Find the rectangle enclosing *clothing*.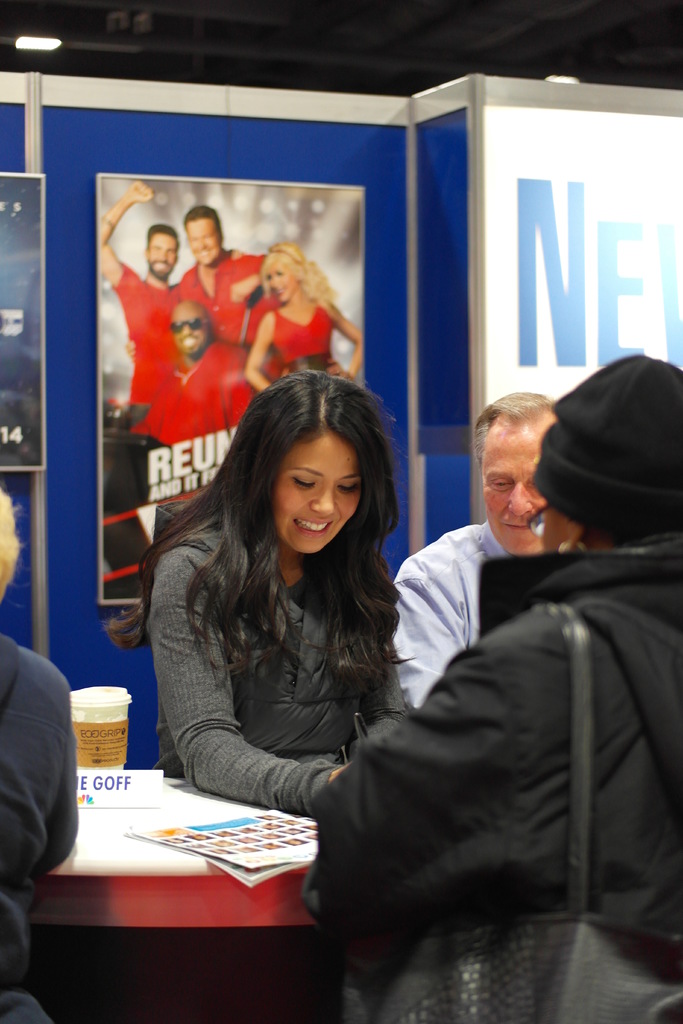
{"left": 108, "top": 260, "right": 179, "bottom": 422}.
